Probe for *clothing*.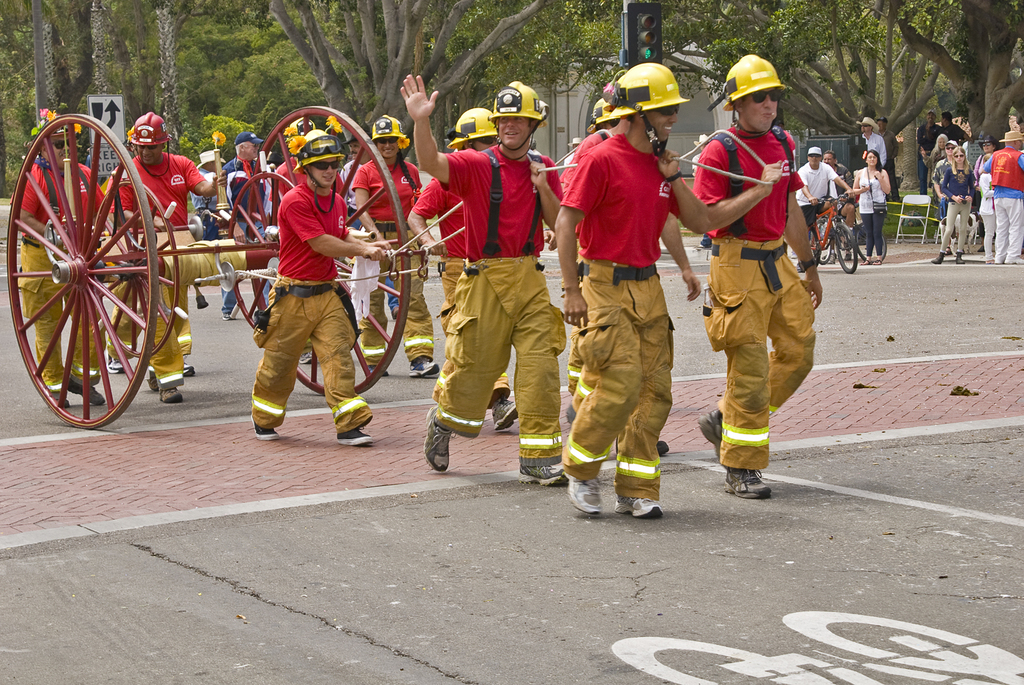
Probe result: BBox(792, 156, 838, 238).
